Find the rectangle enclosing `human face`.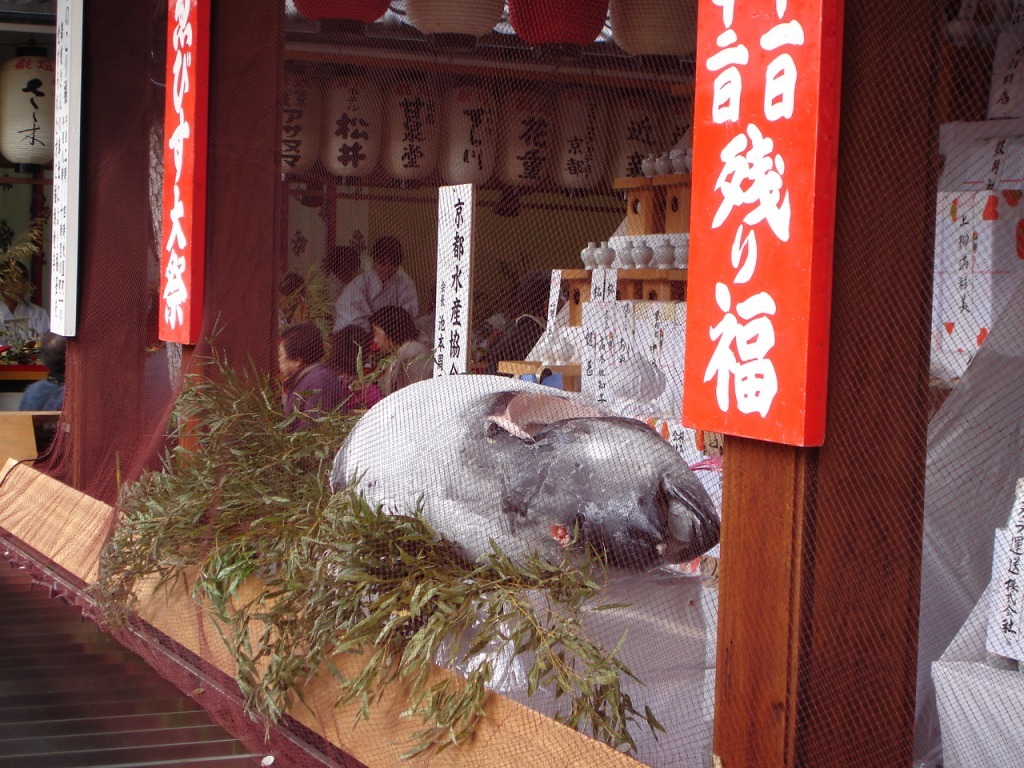
<bbox>373, 324, 392, 355</bbox>.
